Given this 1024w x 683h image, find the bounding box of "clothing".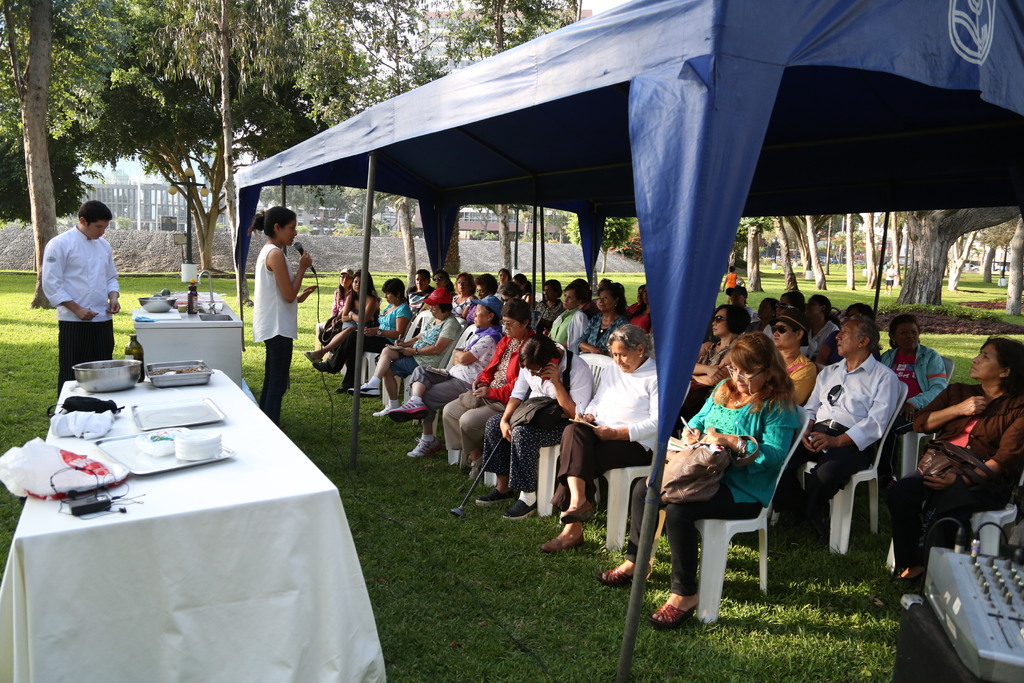
[671, 337, 735, 427].
